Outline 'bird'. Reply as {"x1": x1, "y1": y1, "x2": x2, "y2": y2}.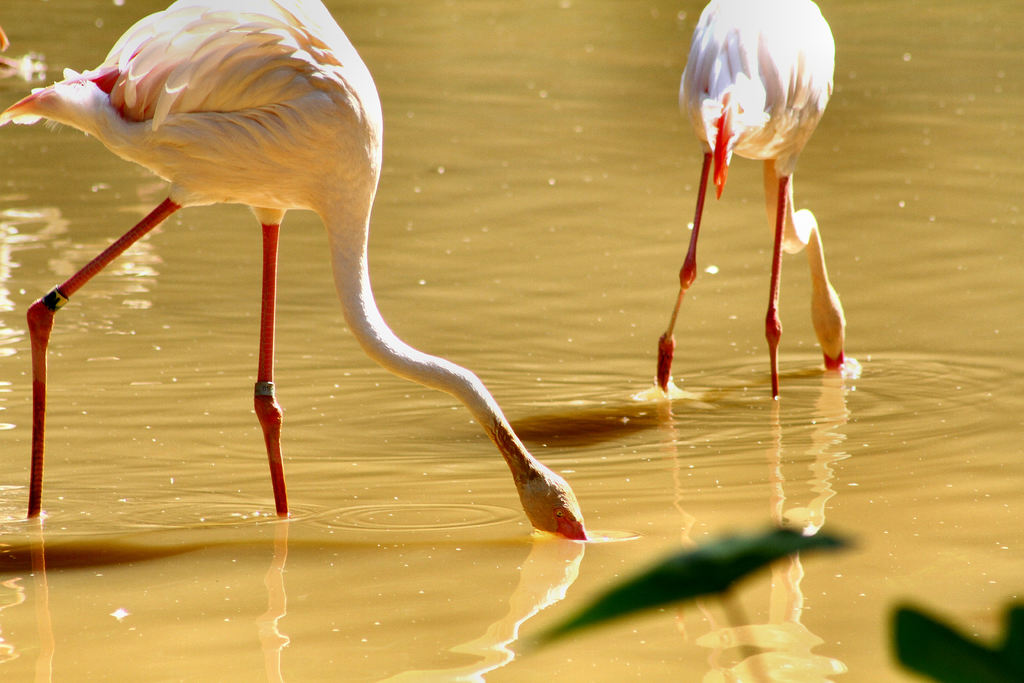
{"x1": 648, "y1": 0, "x2": 847, "y2": 398}.
